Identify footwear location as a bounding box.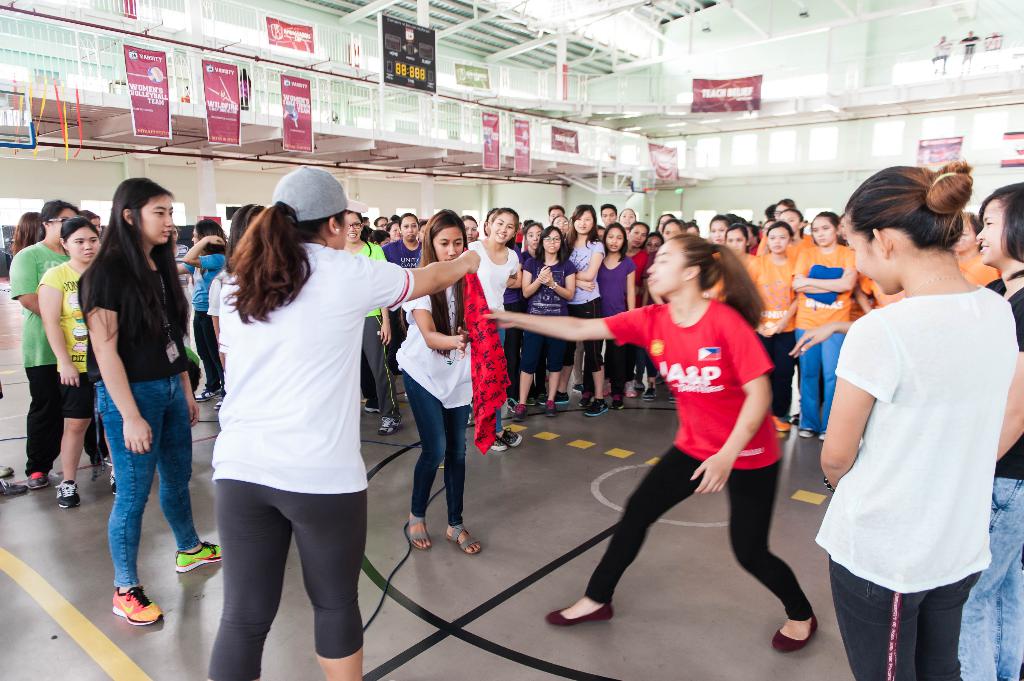
detection(212, 397, 223, 411).
